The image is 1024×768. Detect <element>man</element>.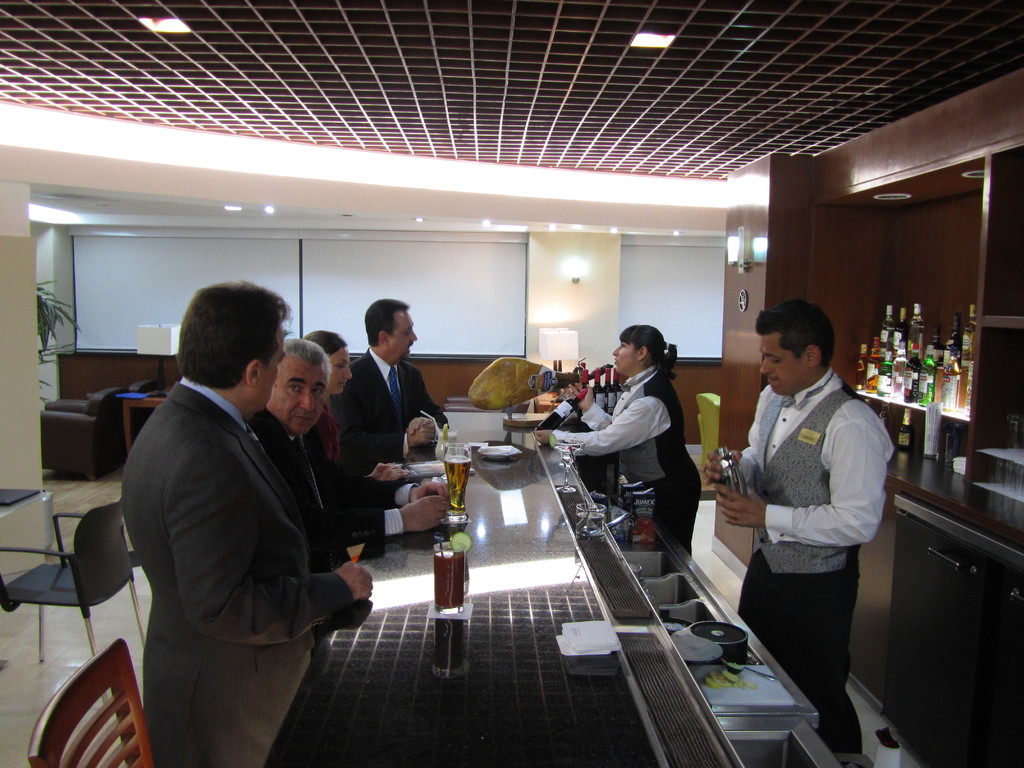
Detection: {"x1": 341, "y1": 296, "x2": 453, "y2": 474}.
